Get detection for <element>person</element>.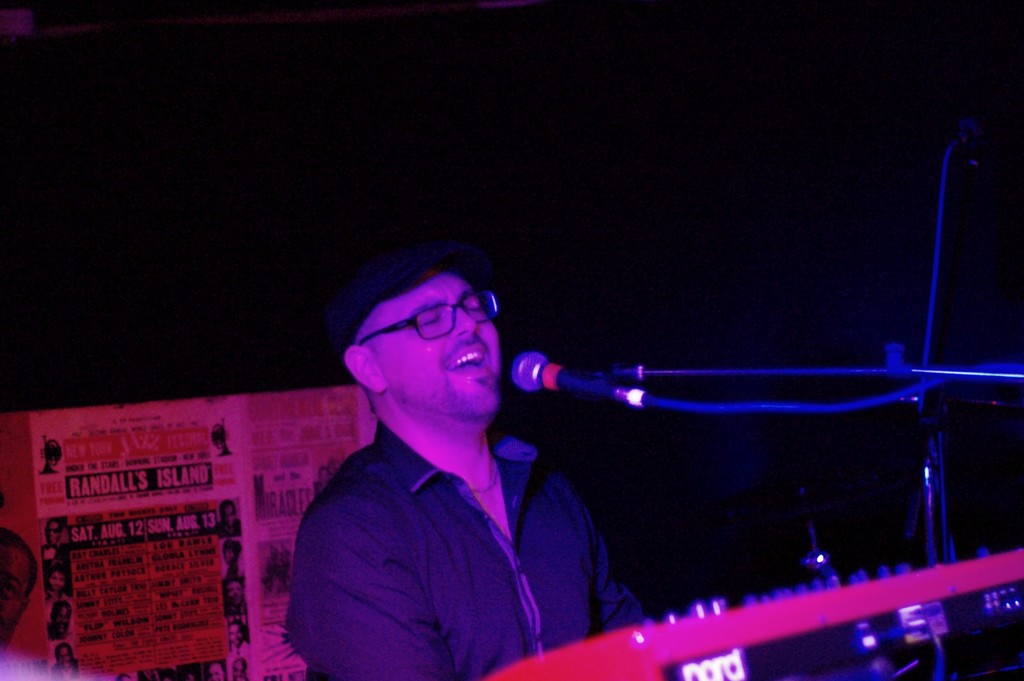
Detection: {"x1": 226, "y1": 578, "x2": 244, "y2": 616}.
